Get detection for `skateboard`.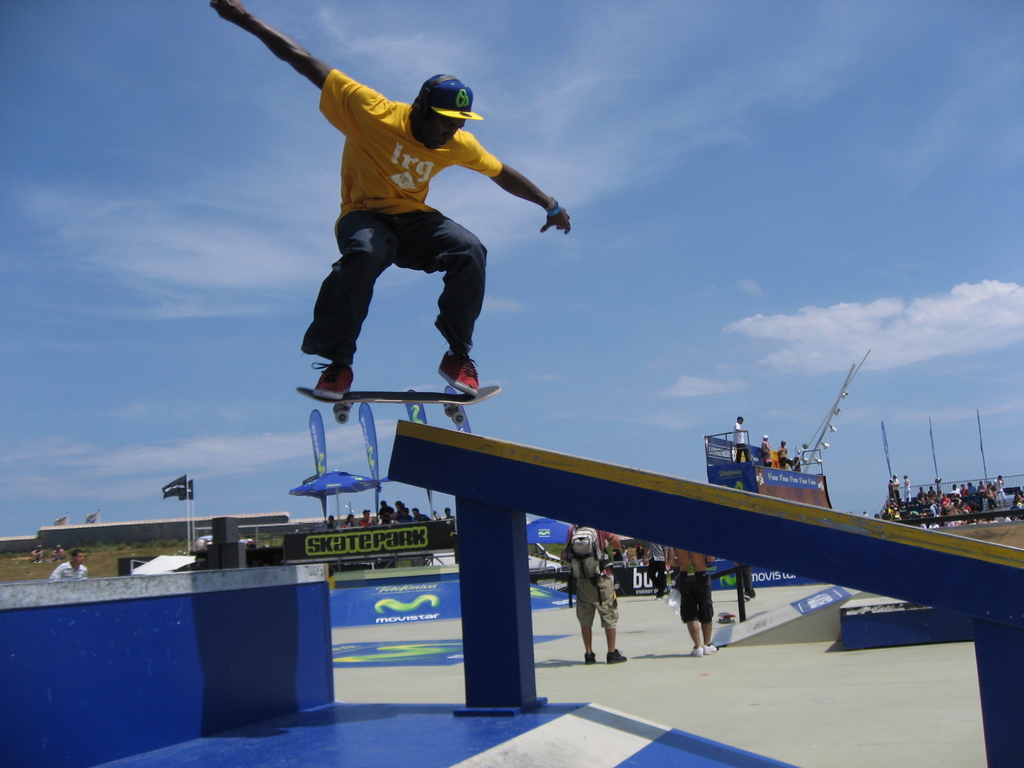
Detection: x1=297, y1=386, x2=500, y2=426.
